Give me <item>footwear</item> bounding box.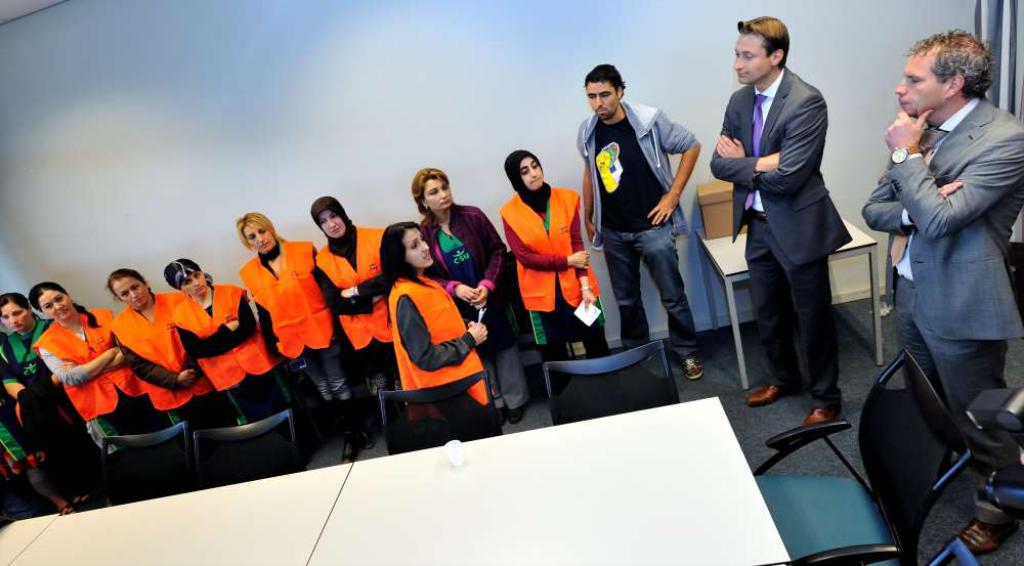
Rect(963, 498, 1006, 557).
